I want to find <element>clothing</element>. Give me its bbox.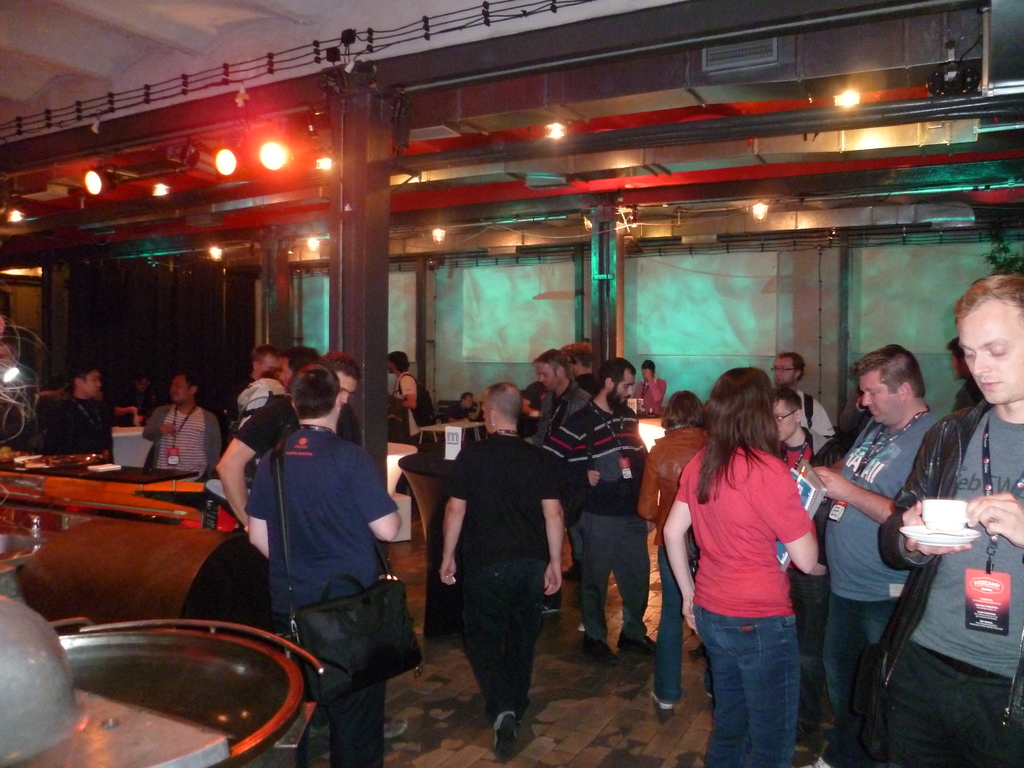
bbox(670, 435, 814, 767).
